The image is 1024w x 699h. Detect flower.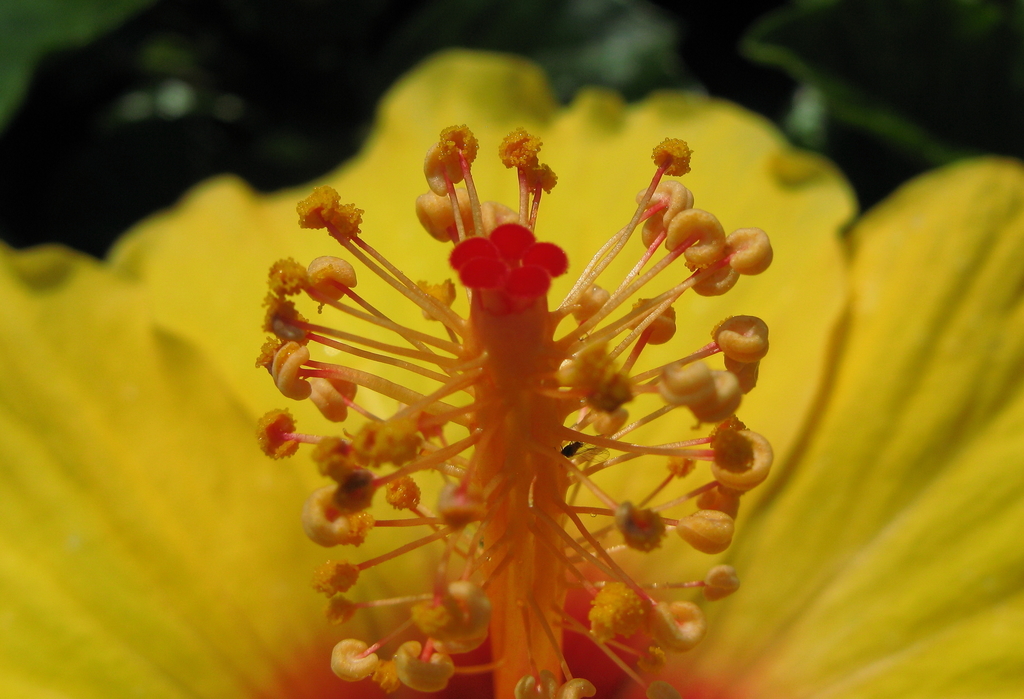
Detection: (left=0, top=53, right=1016, bottom=698).
